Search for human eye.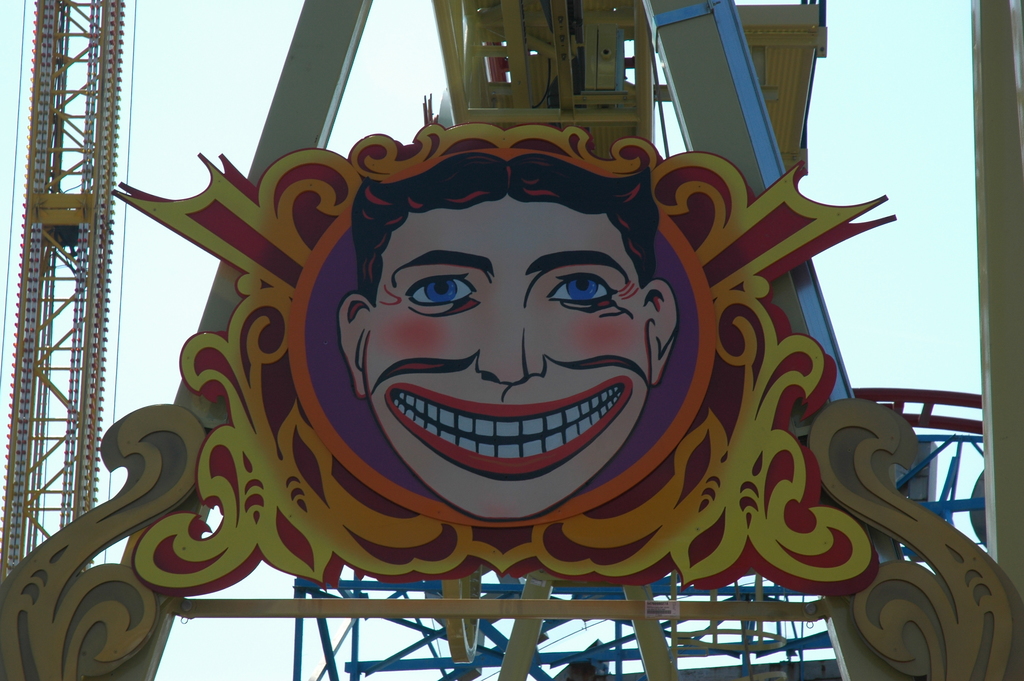
Found at 543,263,621,314.
